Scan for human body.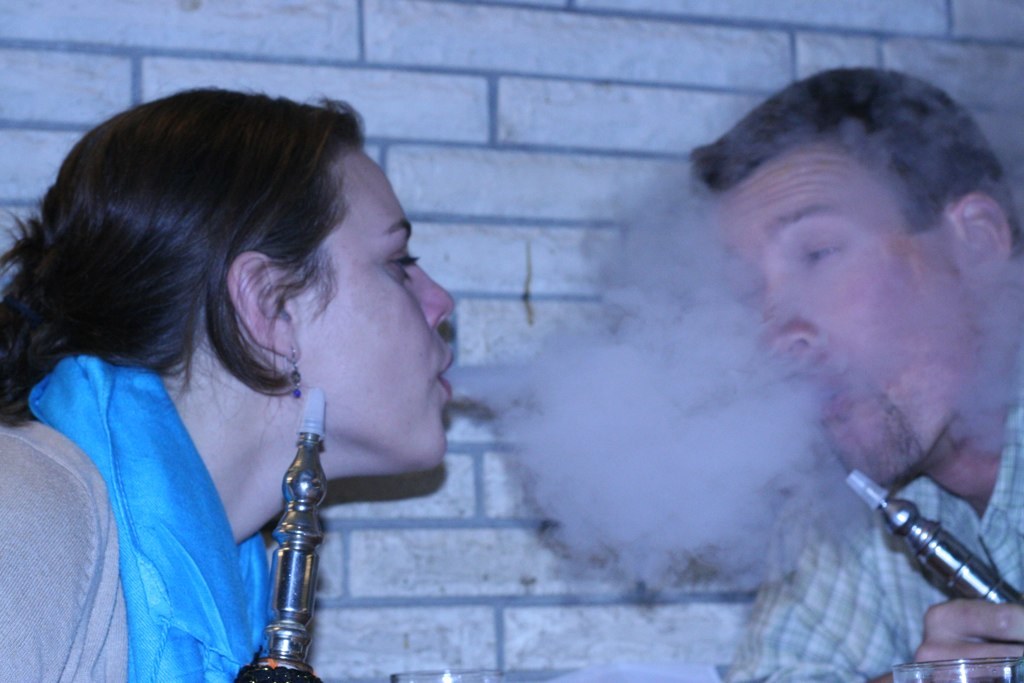
Scan result: {"left": 685, "top": 62, "right": 1023, "bottom": 682}.
